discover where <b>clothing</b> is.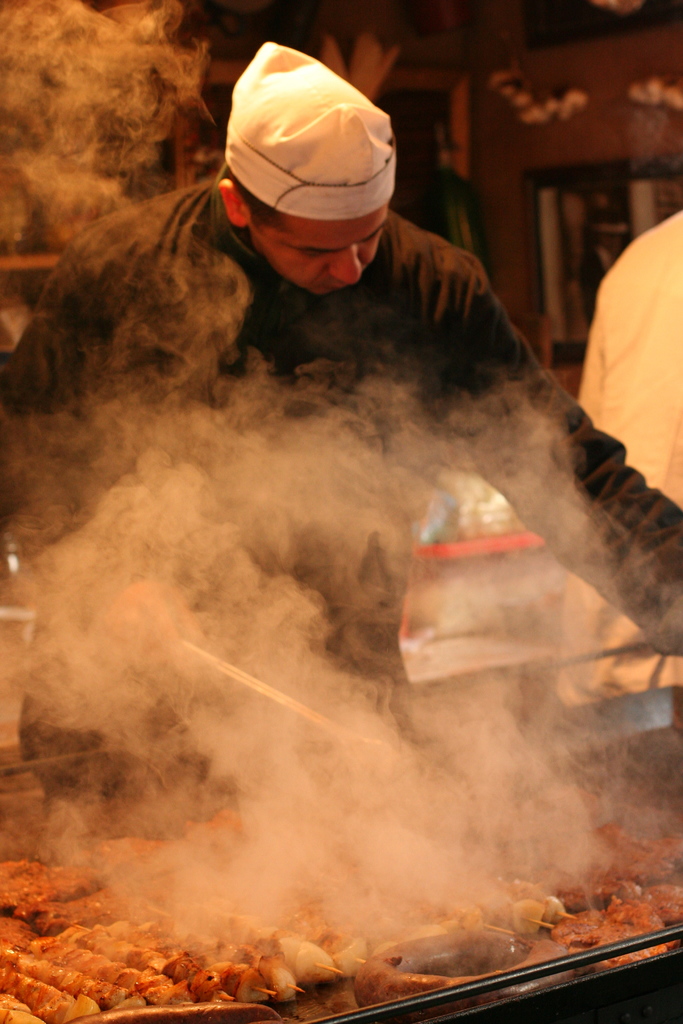
Discovered at 0, 183, 682, 653.
